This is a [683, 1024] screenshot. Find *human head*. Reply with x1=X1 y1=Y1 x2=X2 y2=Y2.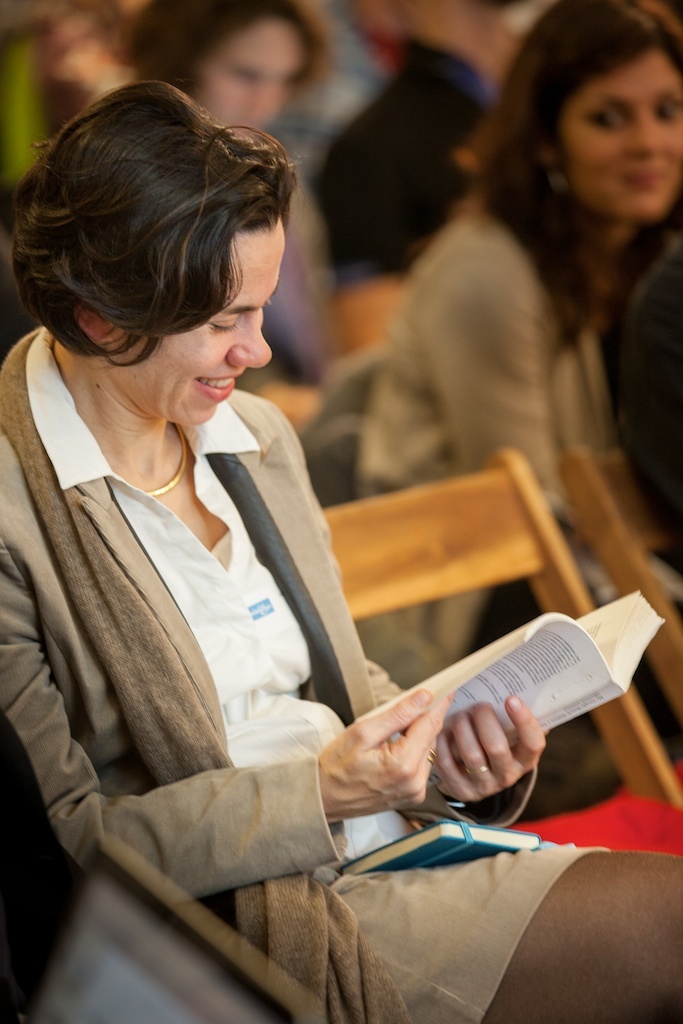
x1=124 y1=0 x2=321 y2=144.
